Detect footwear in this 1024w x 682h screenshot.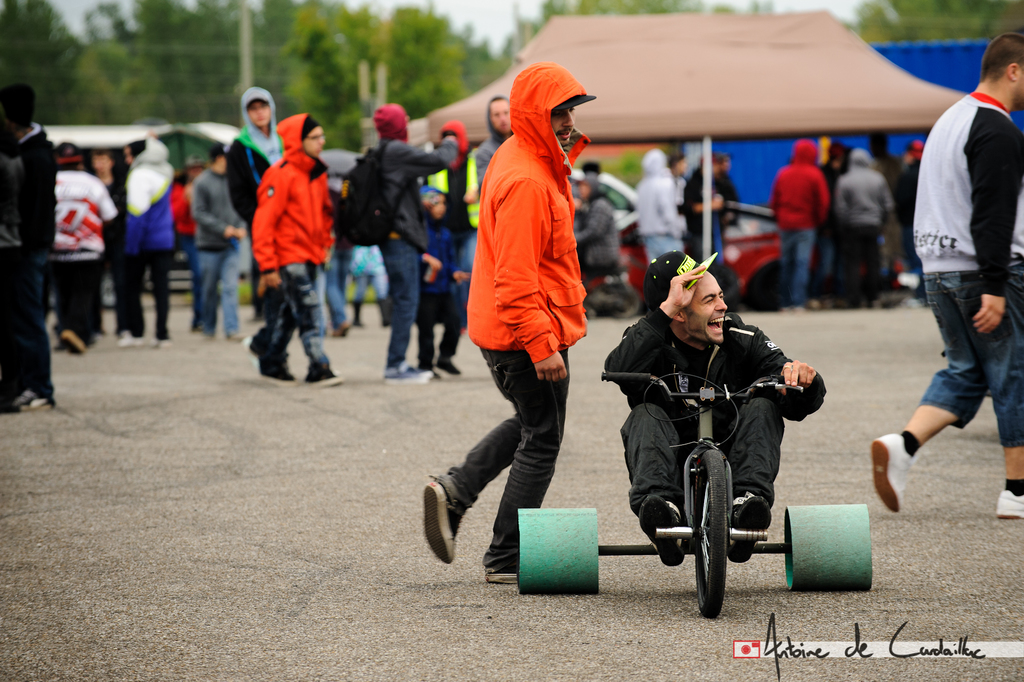
Detection: detection(239, 337, 260, 375).
